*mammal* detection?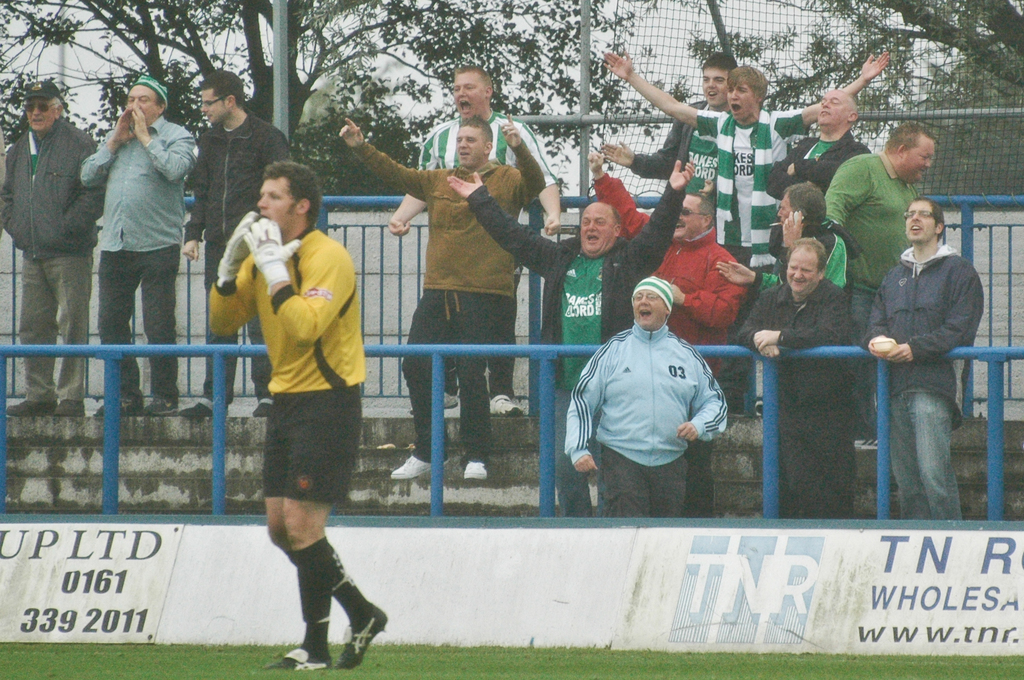
<region>447, 157, 701, 515</region>
